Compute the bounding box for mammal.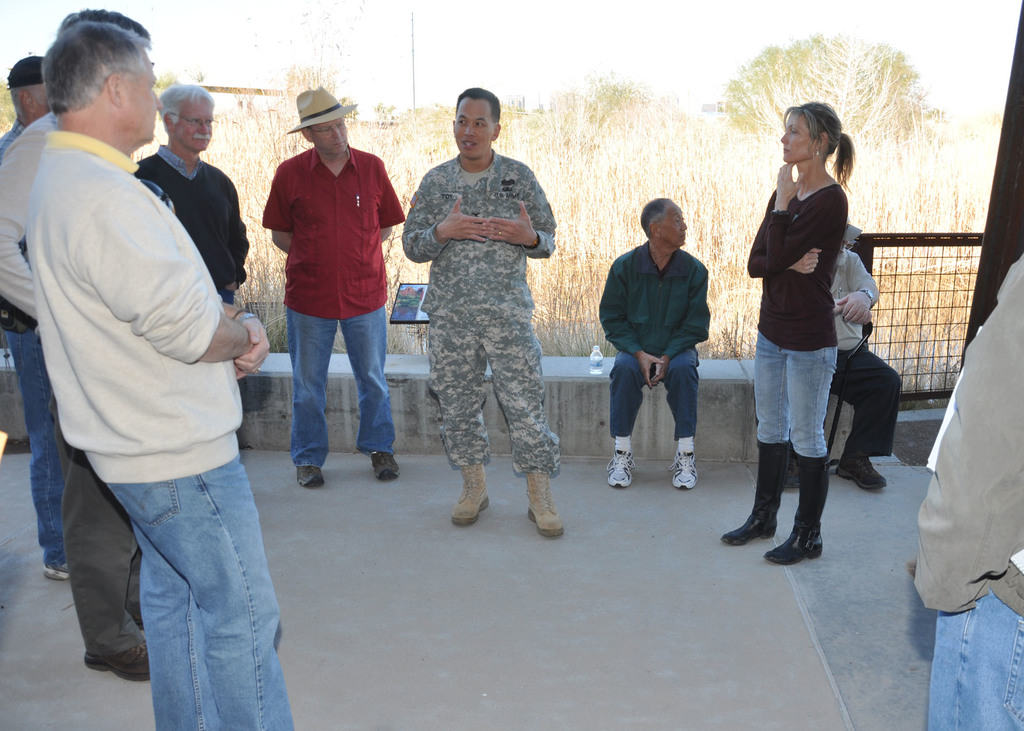
select_region(399, 84, 567, 538).
